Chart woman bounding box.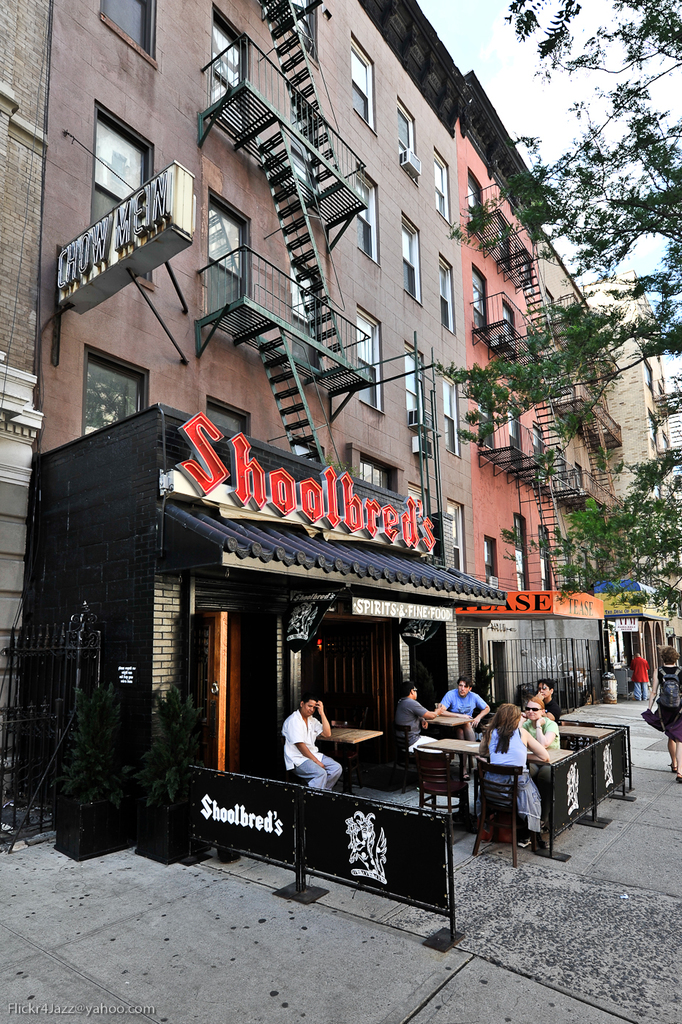
Charted: (x1=476, y1=702, x2=552, y2=841).
